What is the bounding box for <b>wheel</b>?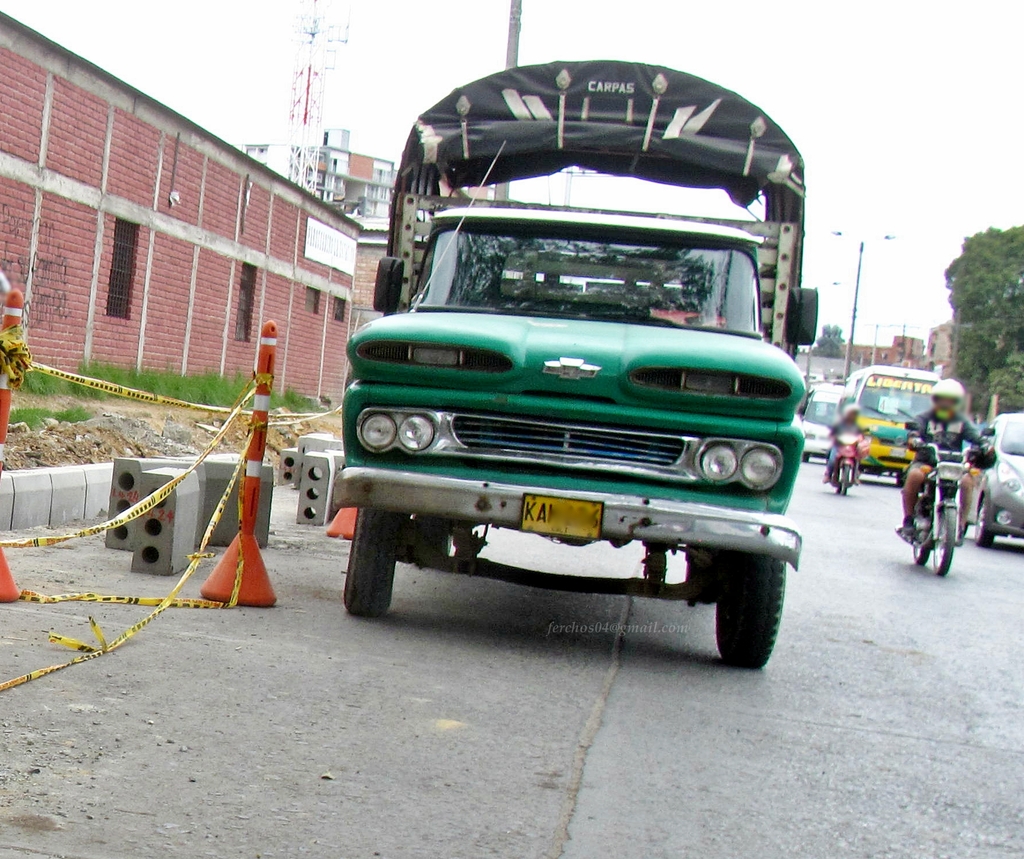
842, 460, 845, 497.
